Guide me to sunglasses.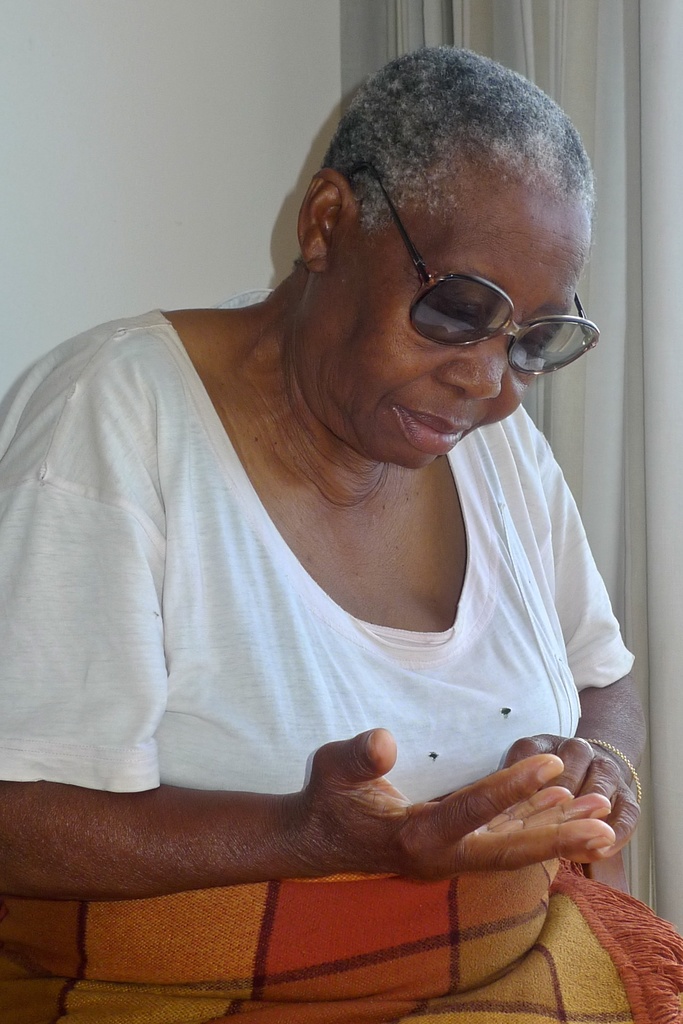
Guidance: detection(346, 161, 602, 378).
